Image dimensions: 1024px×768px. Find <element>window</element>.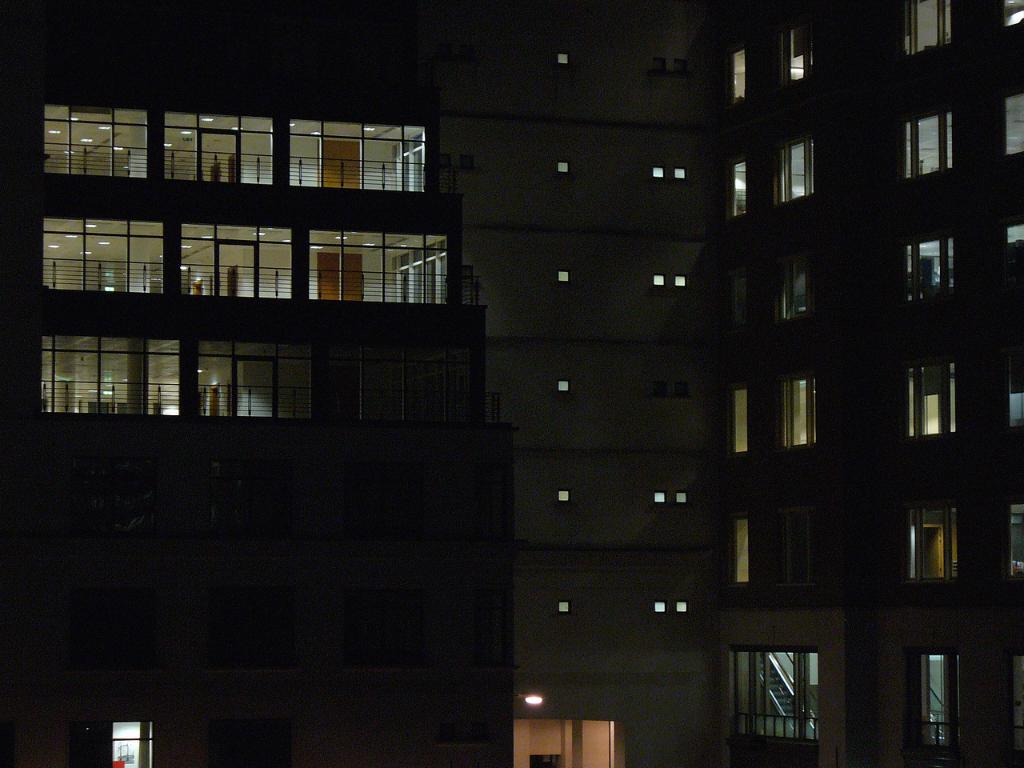
{"left": 904, "top": 362, "right": 958, "bottom": 442}.
